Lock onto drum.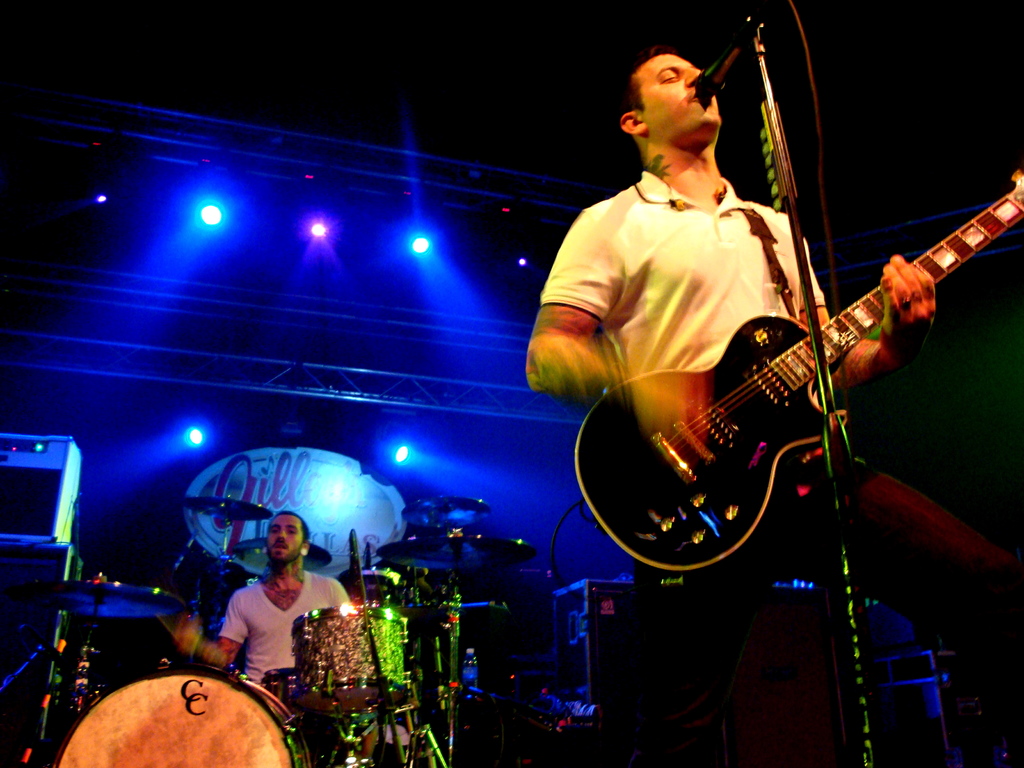
Locked: crop(54, 671, 320, 767).
